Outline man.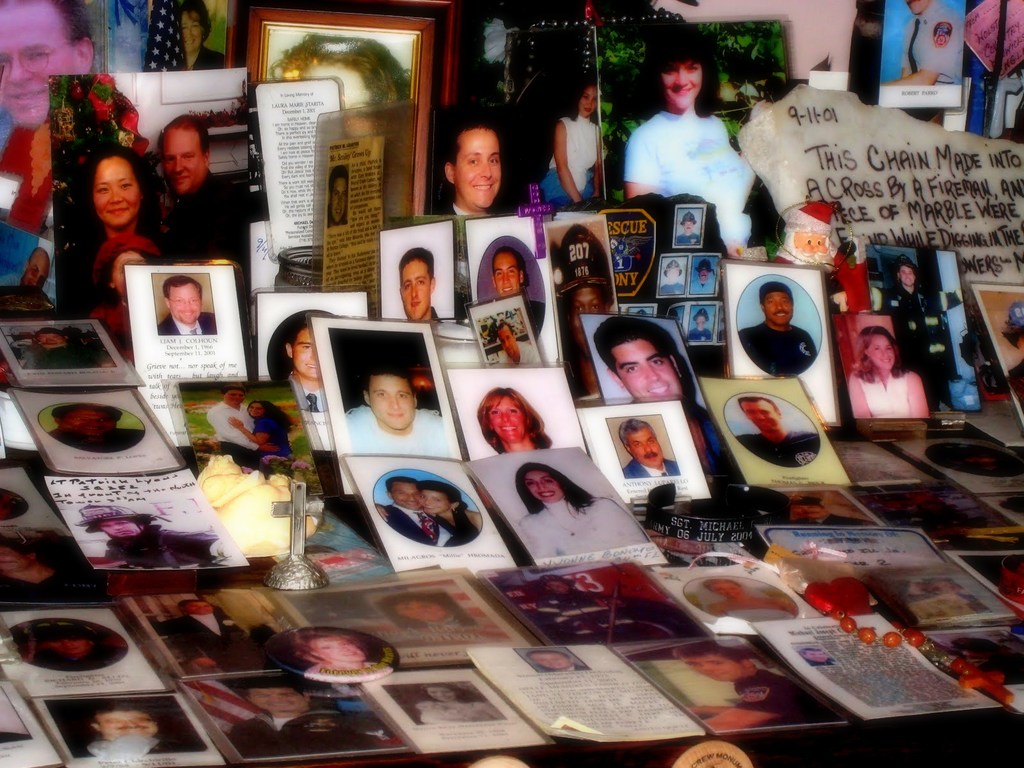
Outline: bbox(556, 228, 621, 389).
